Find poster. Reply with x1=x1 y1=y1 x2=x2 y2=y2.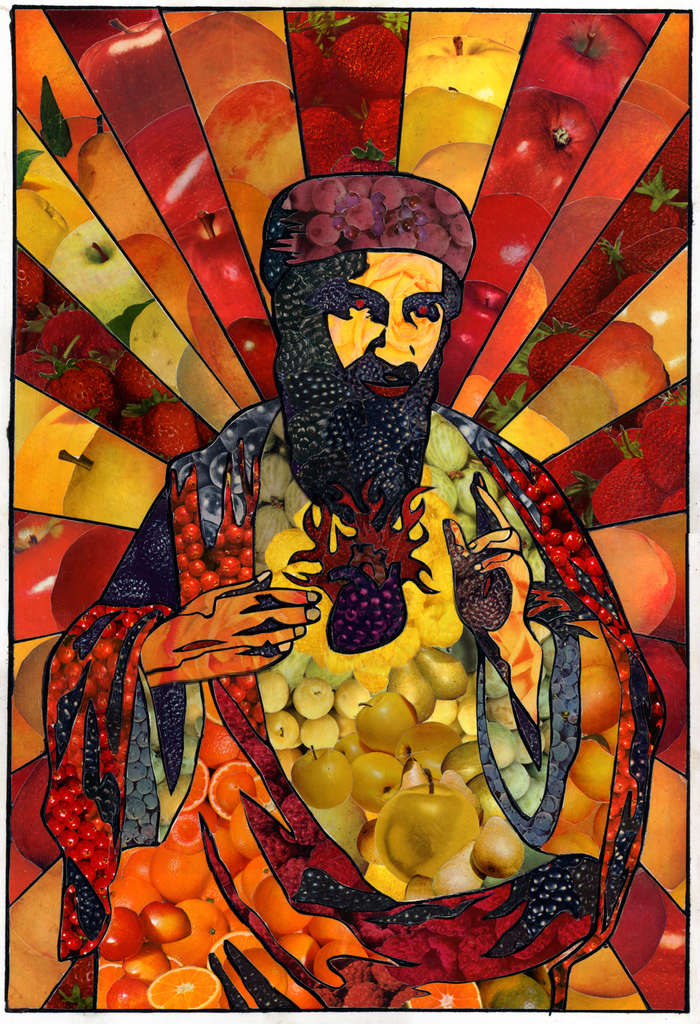
x1=0 y1=0 x2=694 y2=1023.
